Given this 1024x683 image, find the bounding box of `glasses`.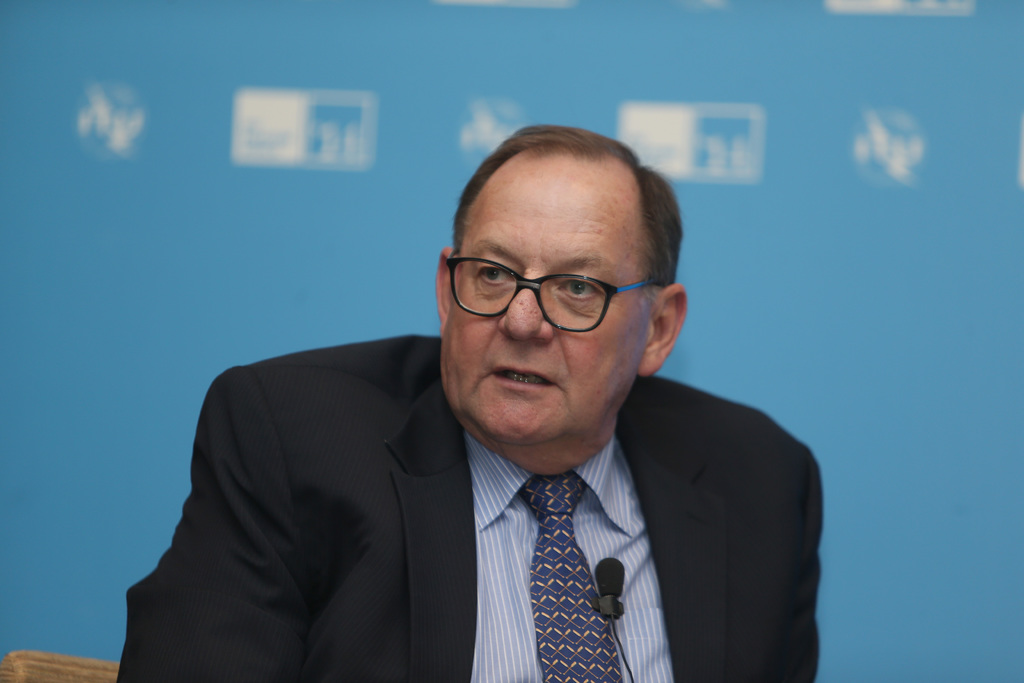
bbox=(441, 252, 670, 335).
